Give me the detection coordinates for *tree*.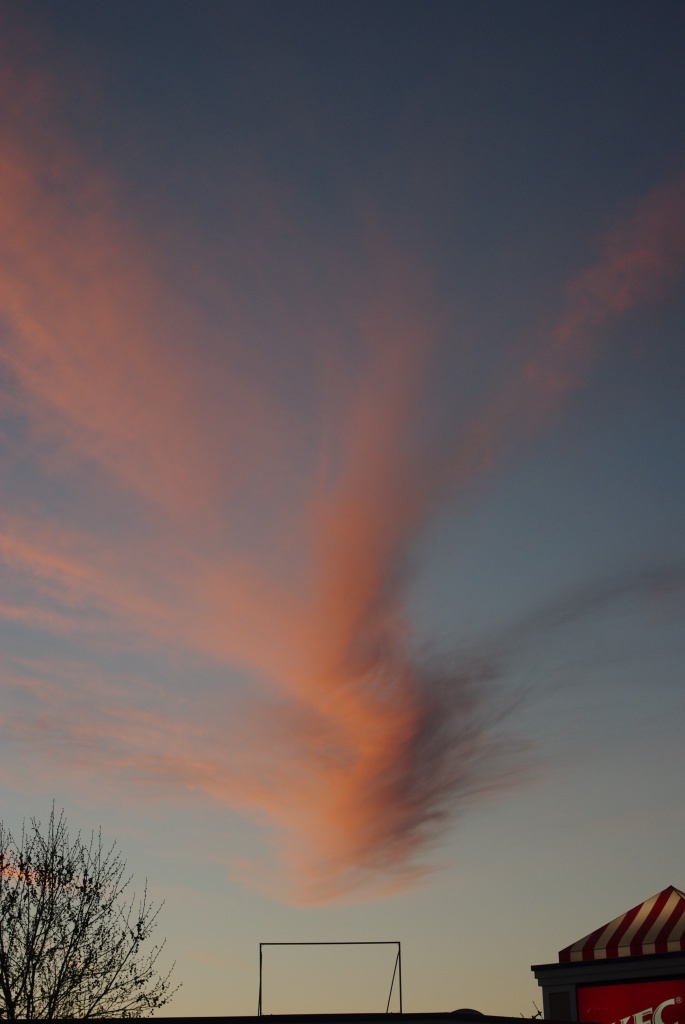
l=12, t=792, r=176, b=1012.
